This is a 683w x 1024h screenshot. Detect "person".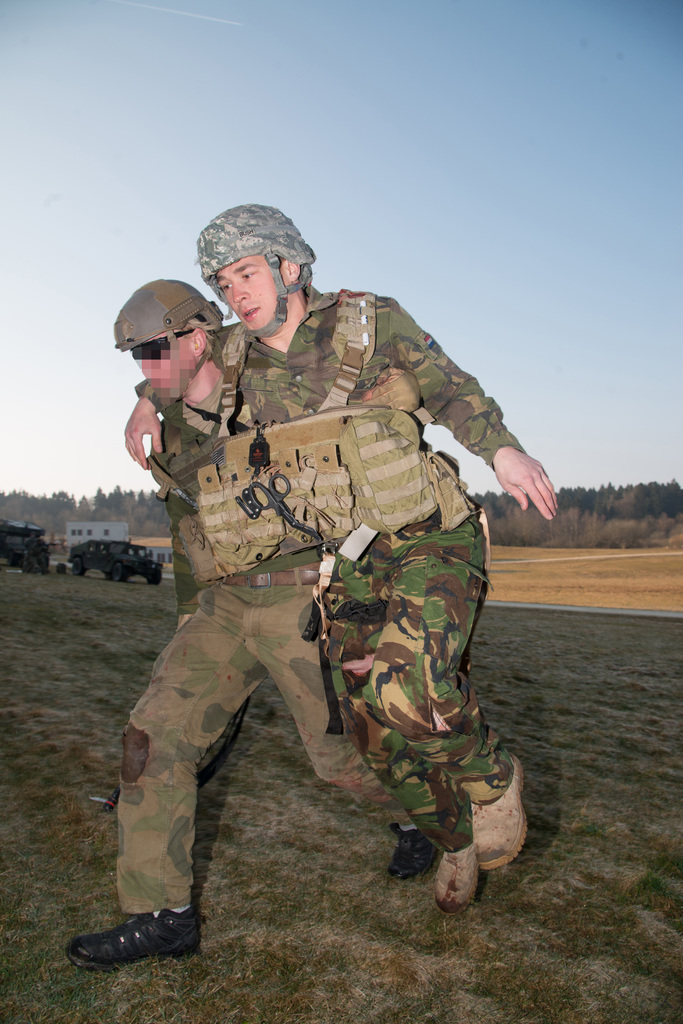
<region>129, 207, 556, 899</region>.
